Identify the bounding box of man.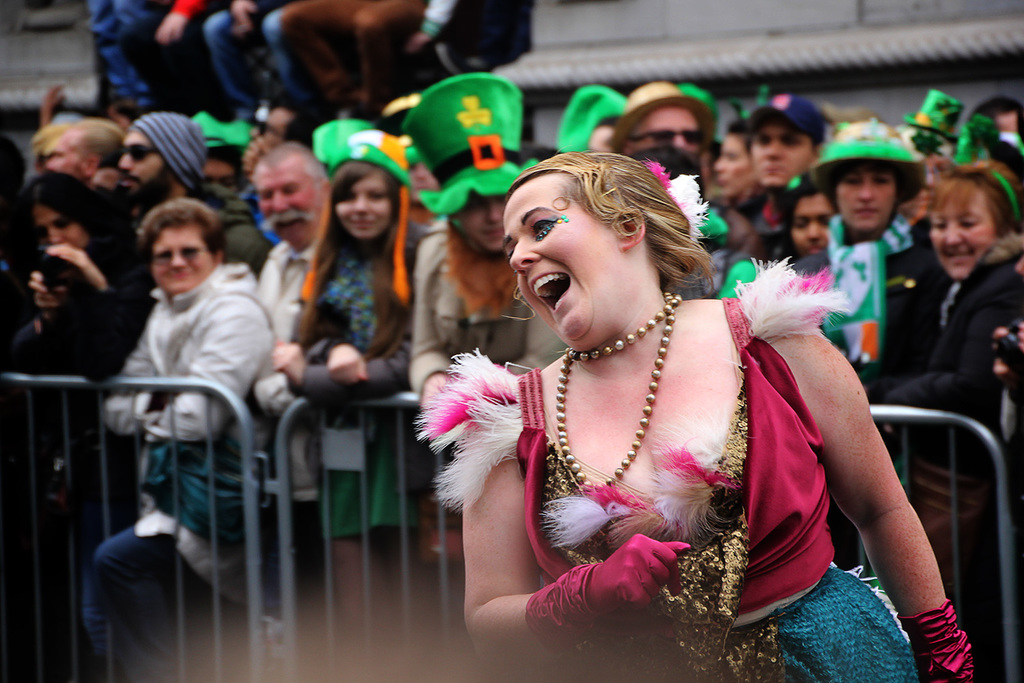
l=756, t=102, r=831, b=243.
